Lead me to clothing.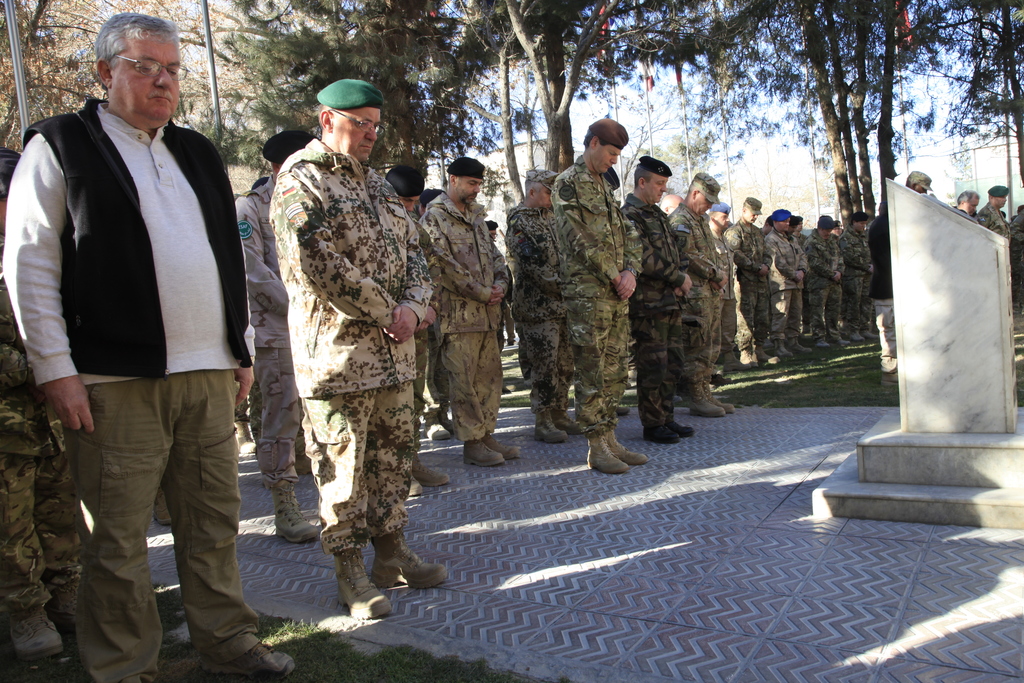
Lead to (x1=980, y1=201, x2=1012, y2=235).
